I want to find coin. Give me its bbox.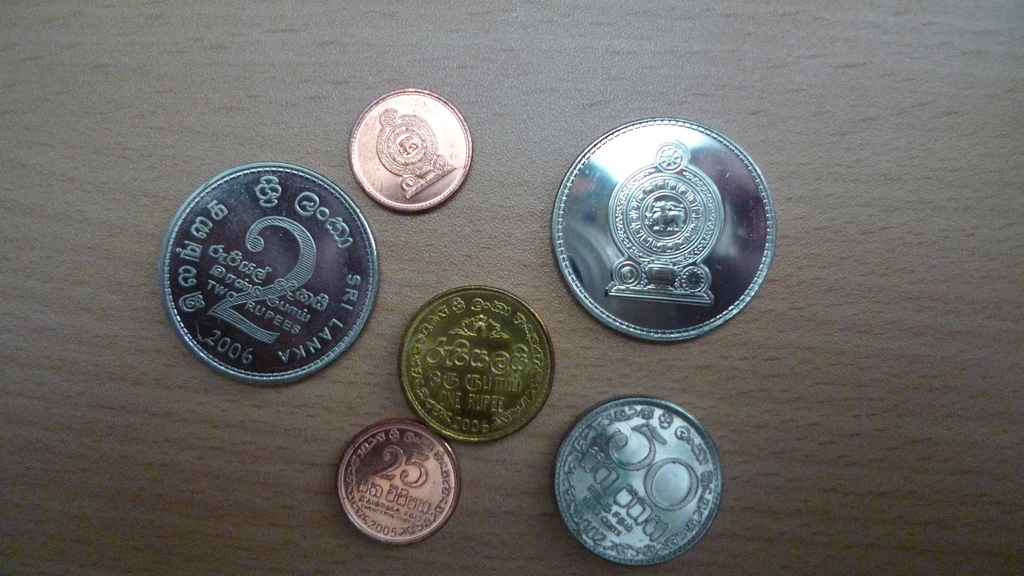
x1=551, y1=397, x2=723, y2=568.
